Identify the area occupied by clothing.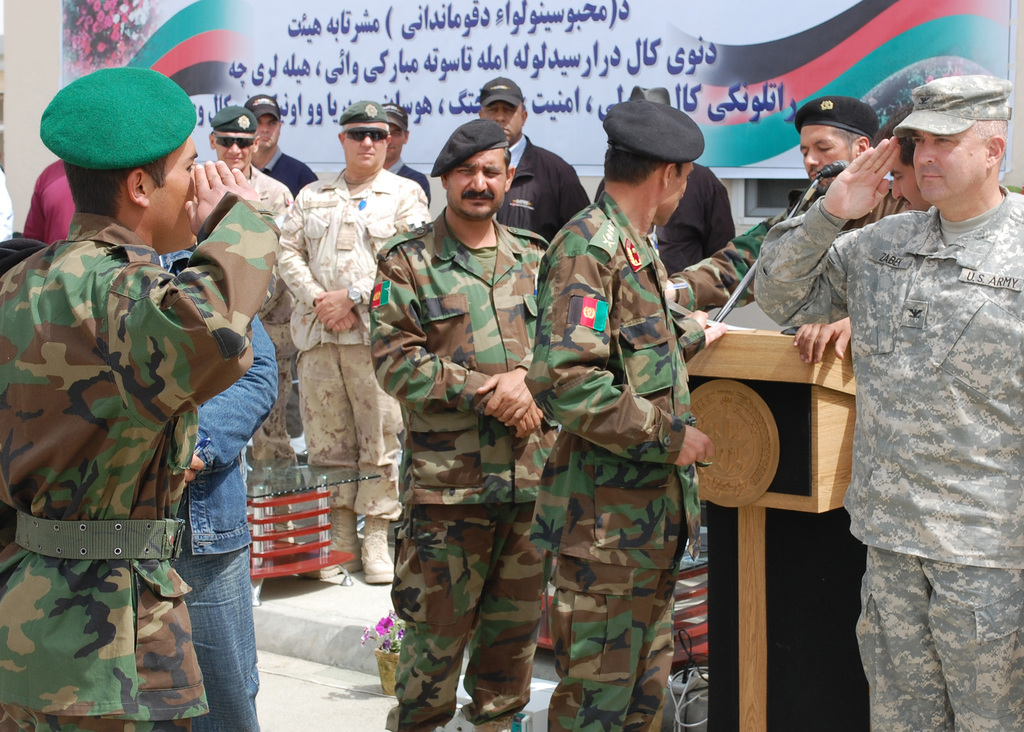
Area: select_region(244, 163, 294, 457).
